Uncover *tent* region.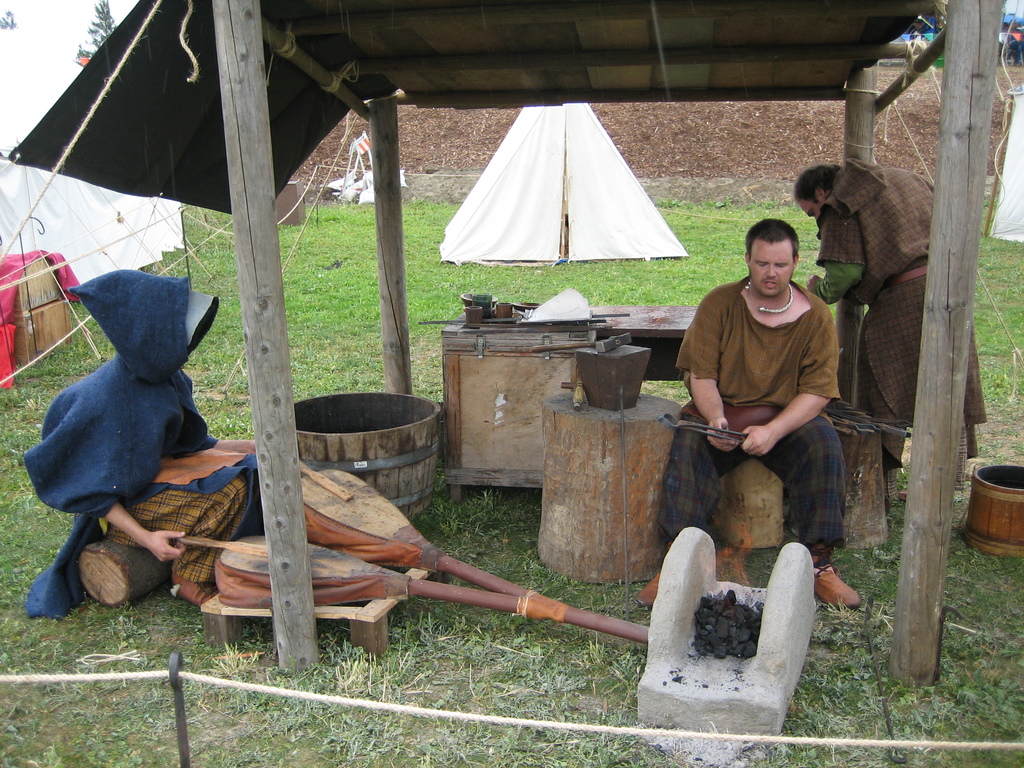
Uncovered: region(0, 22, 210, 321).
